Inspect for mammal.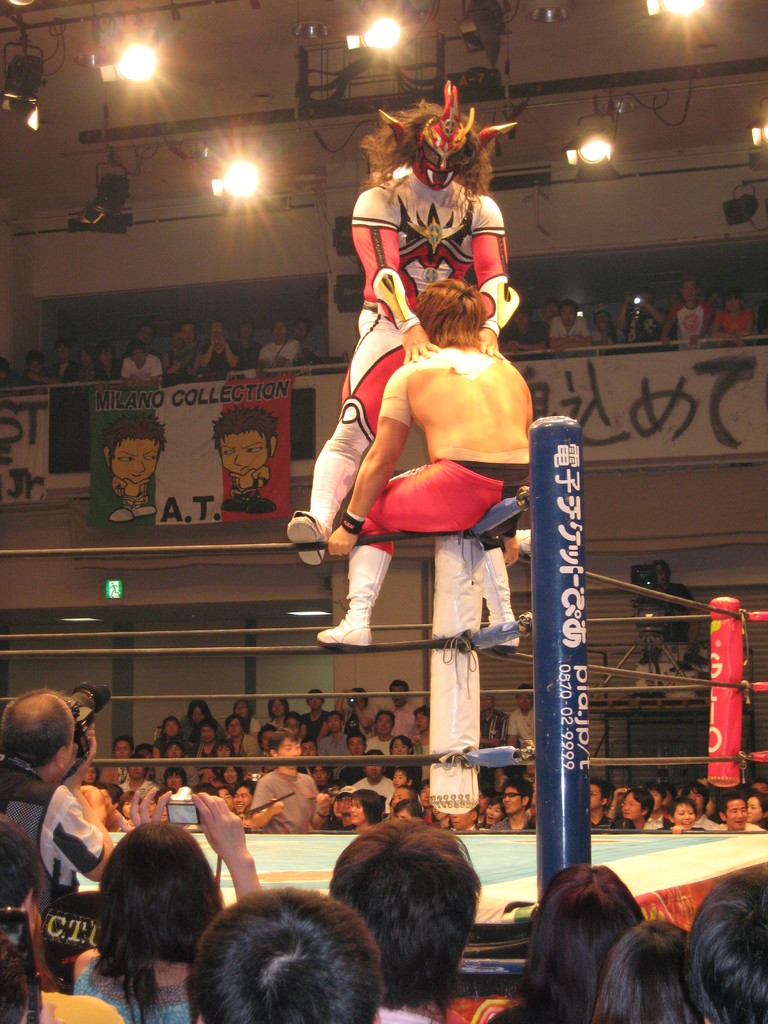
Inspection: <bbox>85, 820, 232, 1007</bbox>.
